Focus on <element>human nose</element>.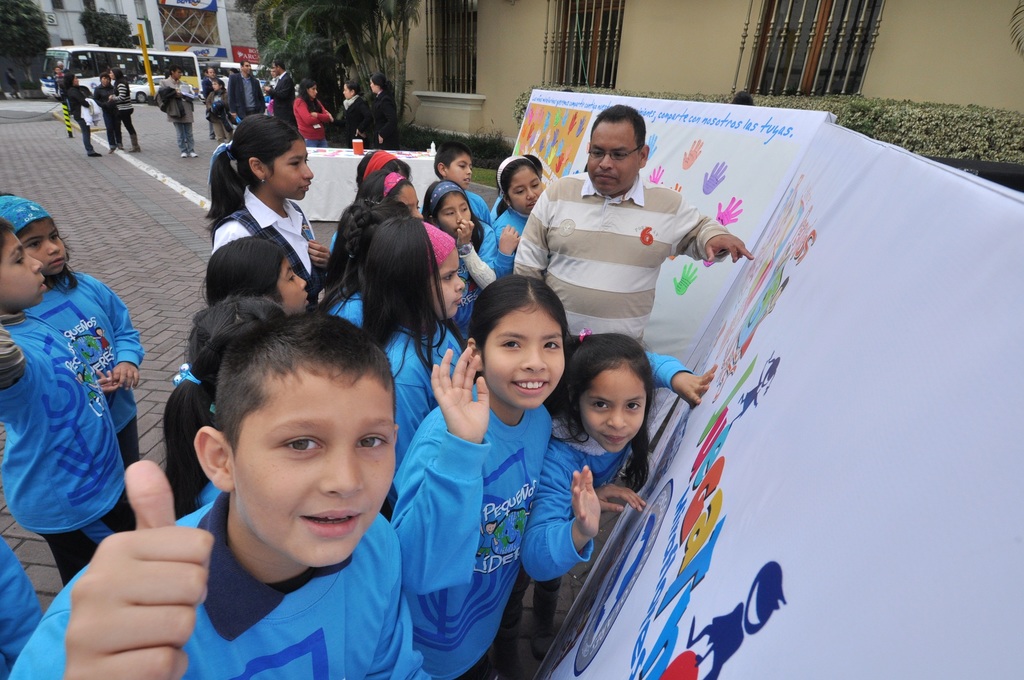
Focused at <bbox>520, 337, 548, 370</bbox>.
